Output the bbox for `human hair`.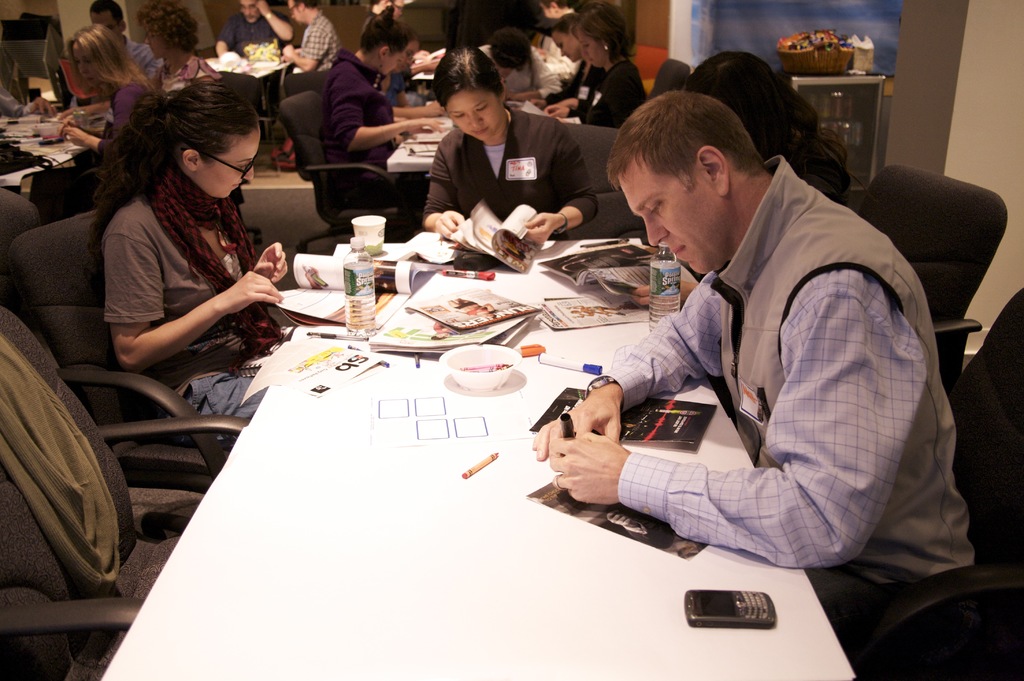
[294, 0, 319, 13].
